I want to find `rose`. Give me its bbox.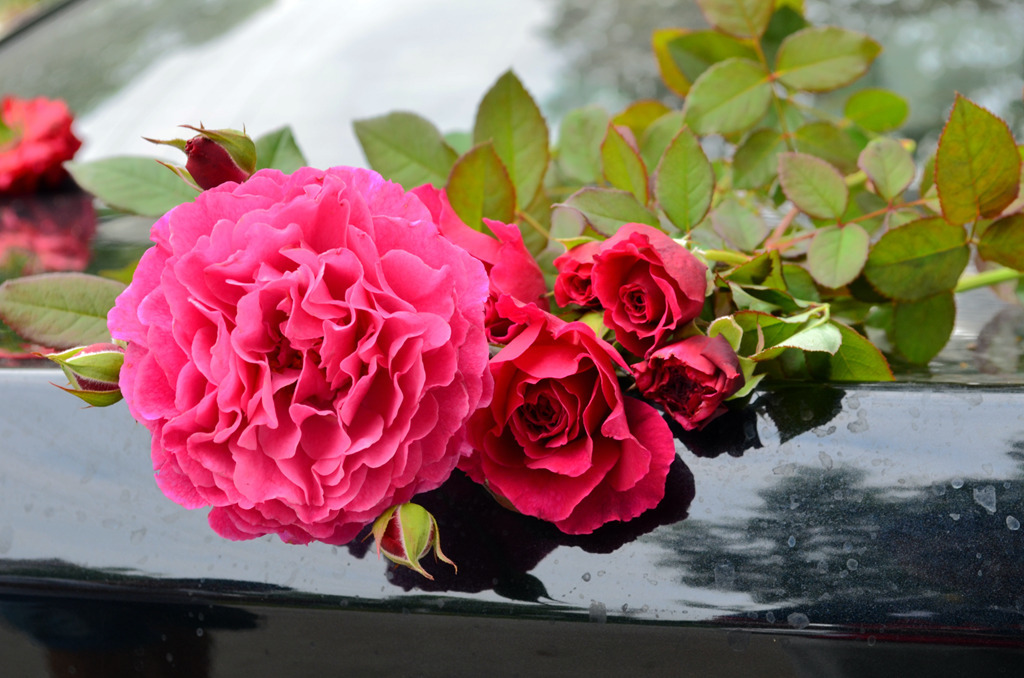
(412, 181, 550, 304).
